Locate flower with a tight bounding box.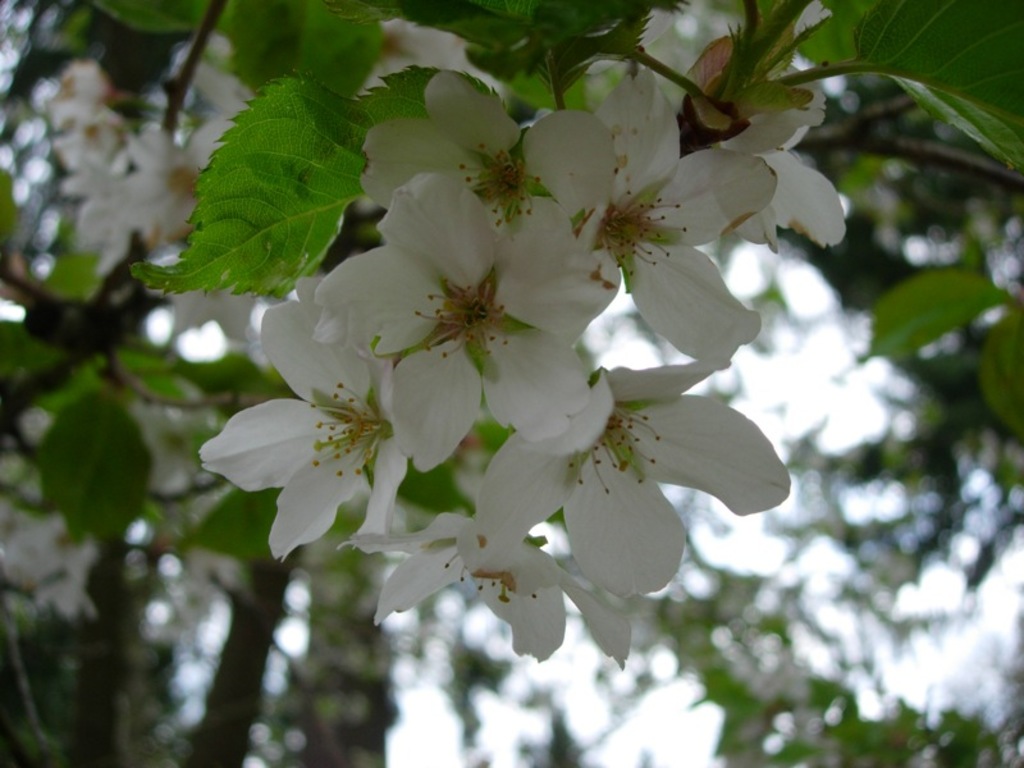
[x1=465, y1=370, x2=788, y2=598].
